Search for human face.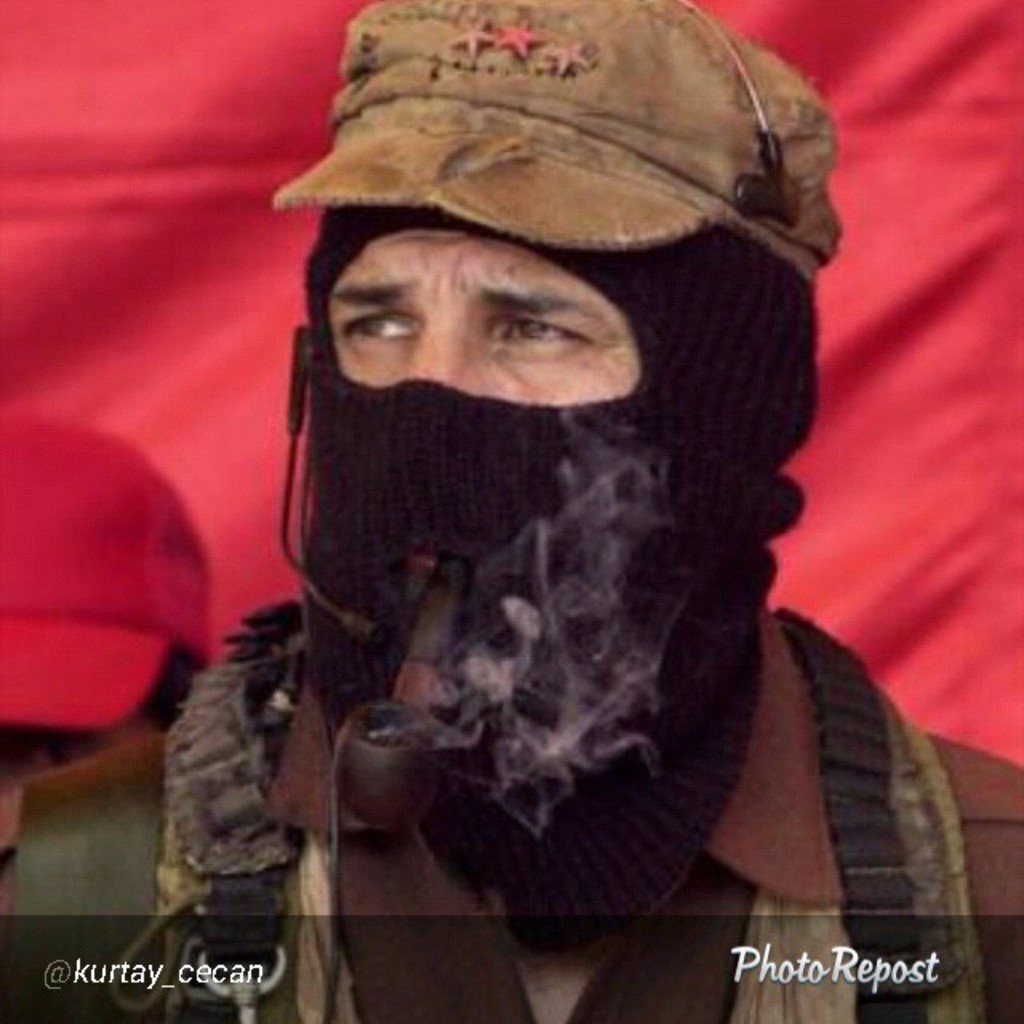
Found at x1=328, y1=200, x2=754, y2=669.
